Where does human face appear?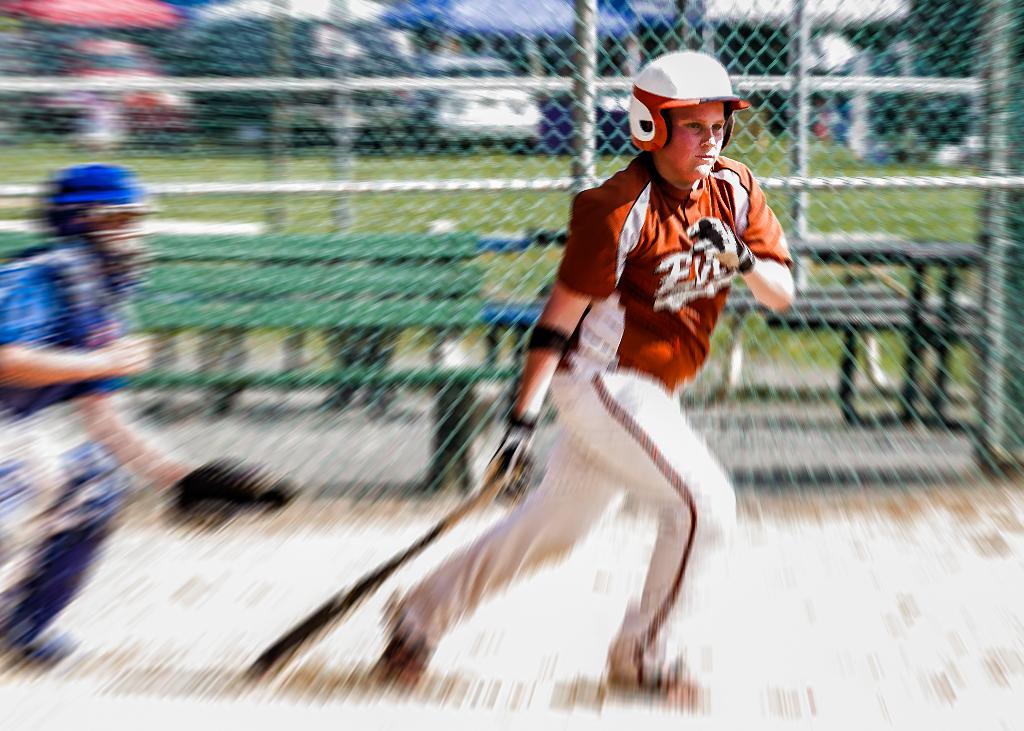
Appears at x1=662 y1=102 x2=724 y2=175.
